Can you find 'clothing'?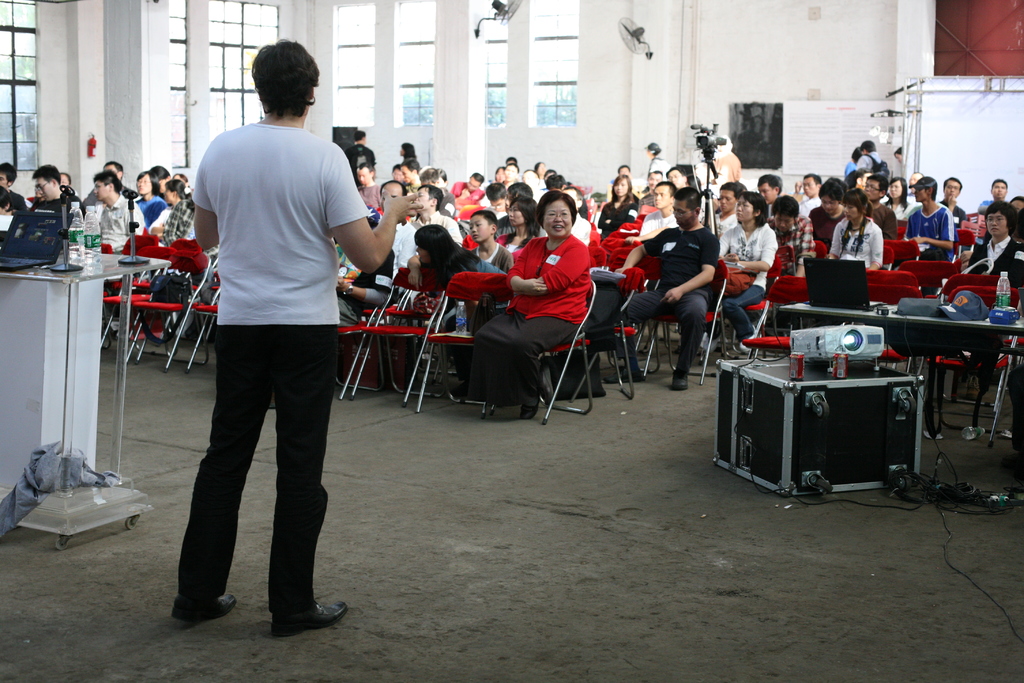
Yes, bounding box: 595:195:636:237.
